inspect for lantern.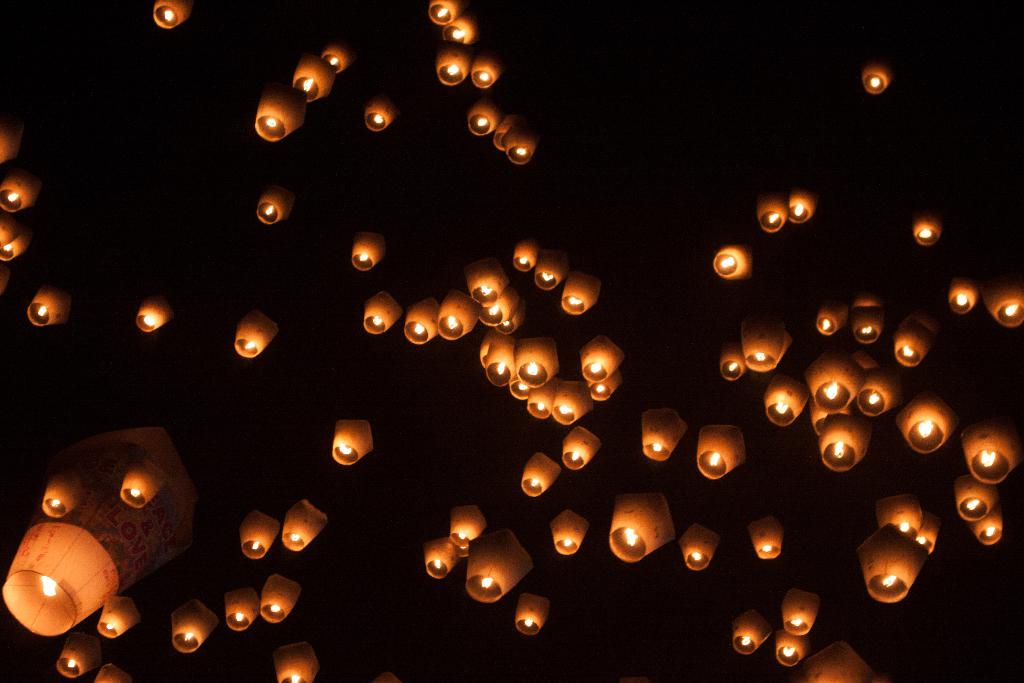
Inspection: [x1=913, y1=216, x2=943, y2=243].
